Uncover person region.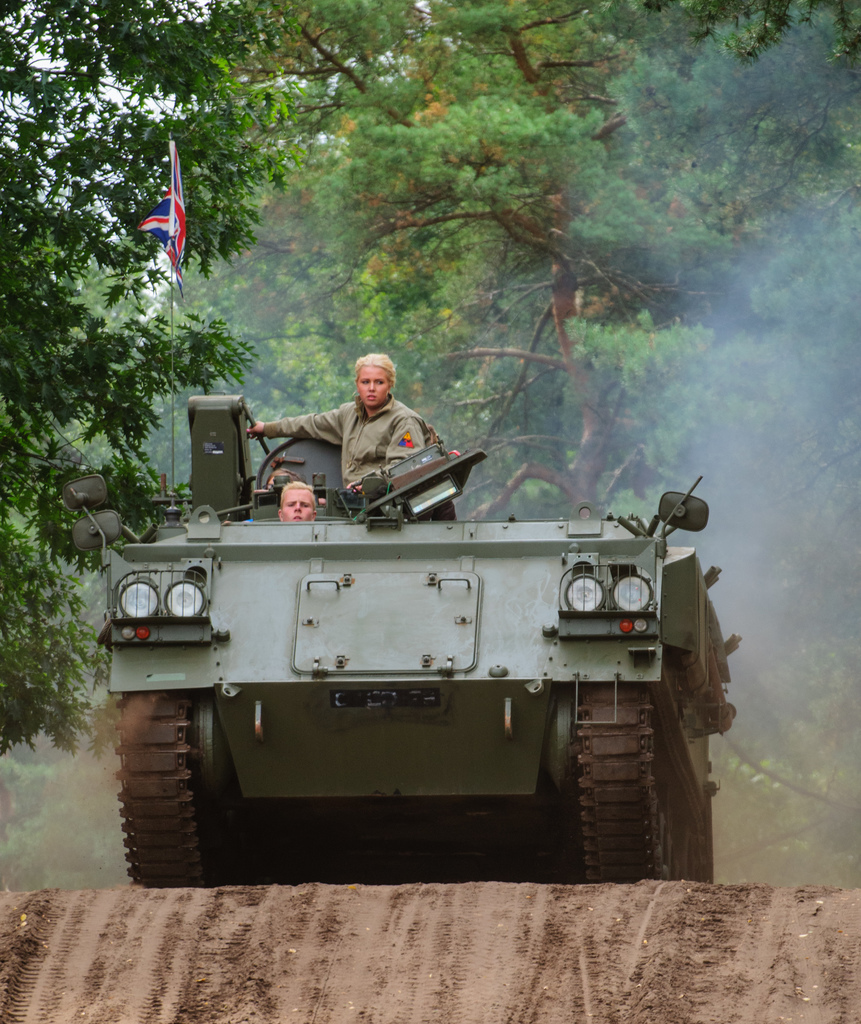
Uncovered: bbox=(274, 474, 314, 535).
